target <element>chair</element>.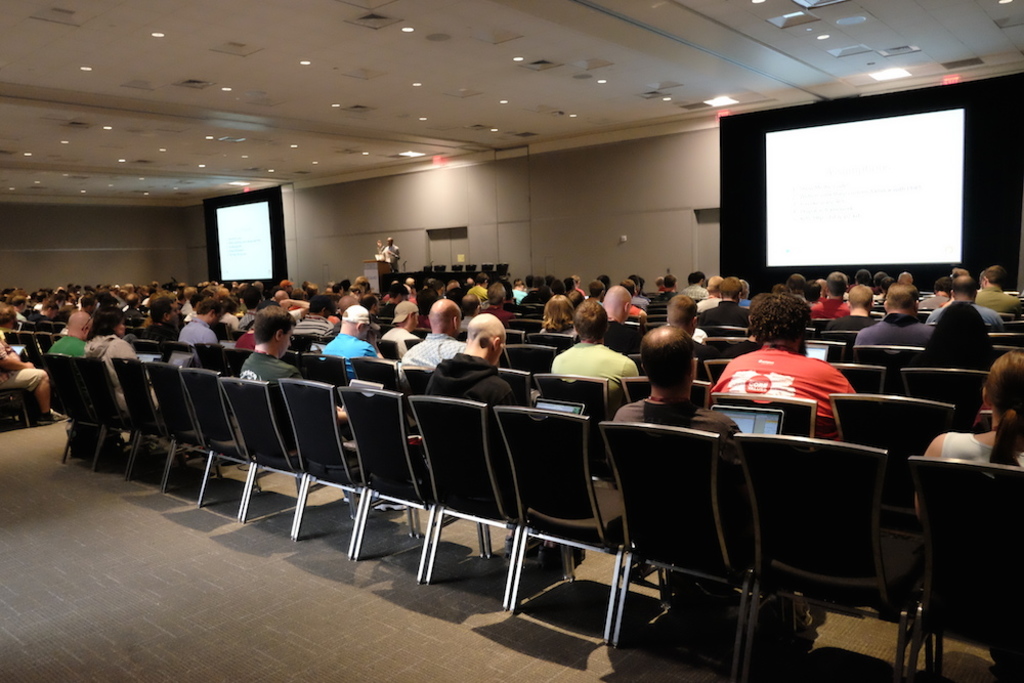
Target region: {"left": 702, "top": 339, "right": 763, "bottom": 375}.
